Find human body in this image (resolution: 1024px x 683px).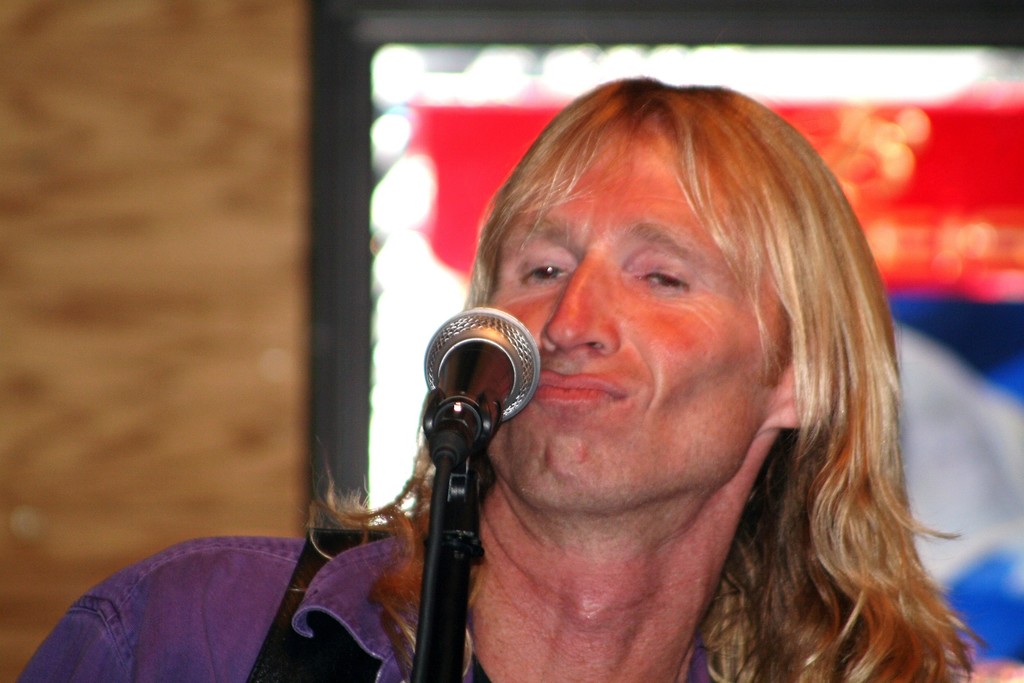
{"left": 148, "top": 70, "right": 902, "bottom": 664}.
